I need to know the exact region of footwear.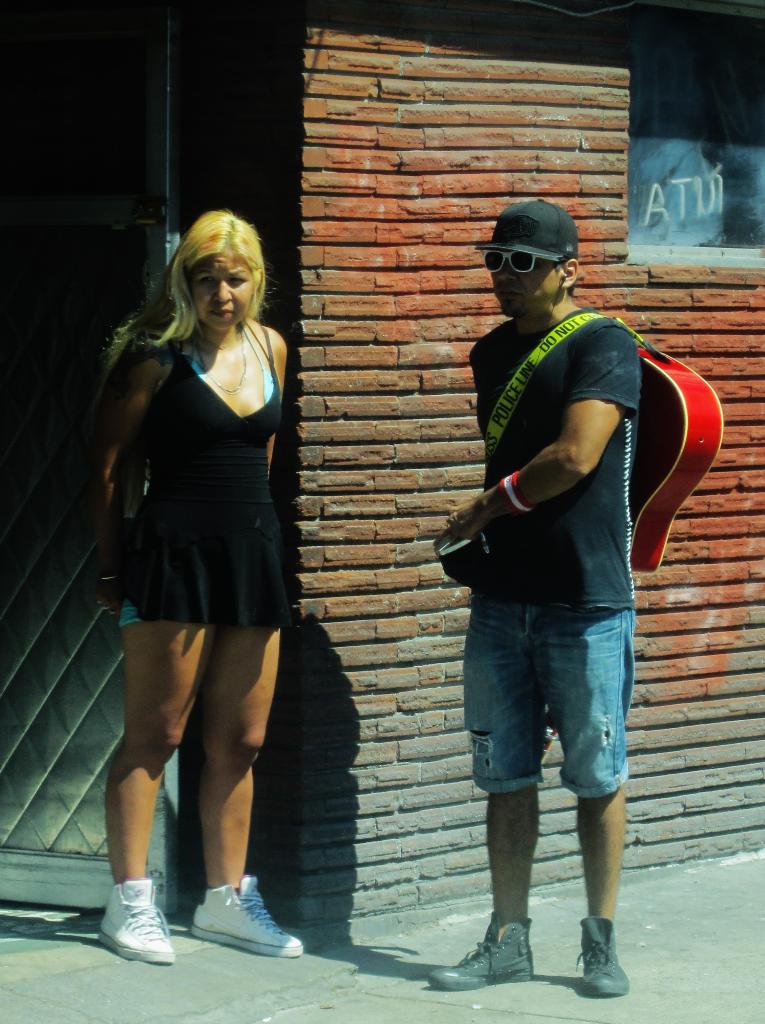
Region: box(91, 881, 177, 967).
